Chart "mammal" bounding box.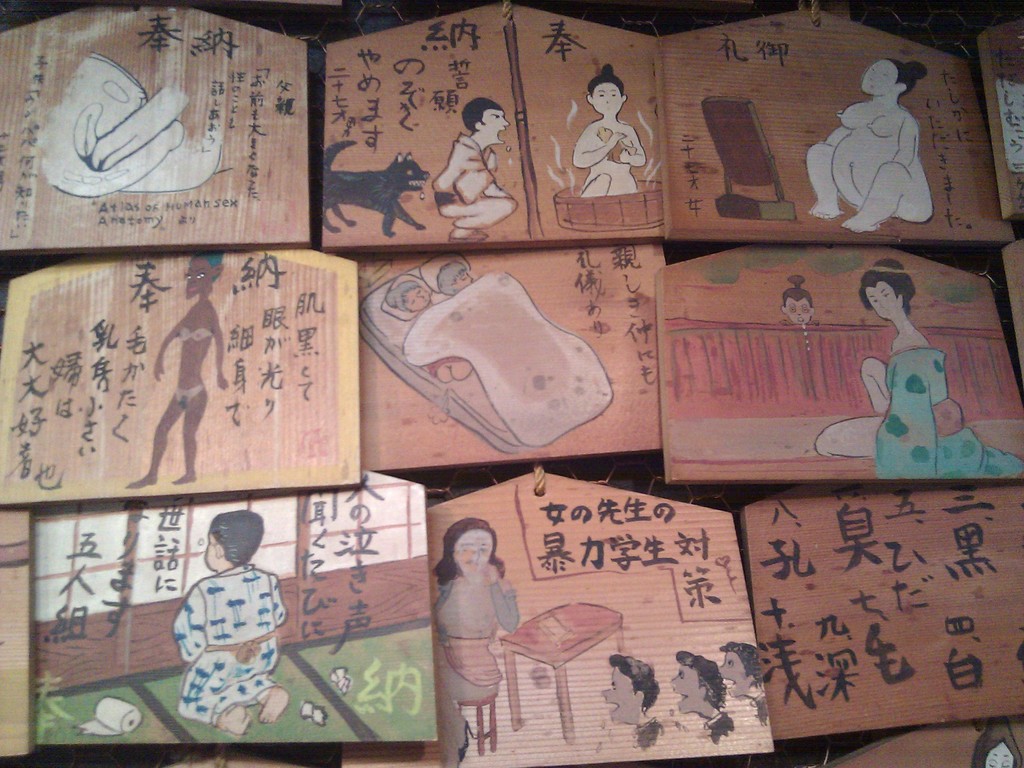
Charted: box=[437, 95, 515, 239].
